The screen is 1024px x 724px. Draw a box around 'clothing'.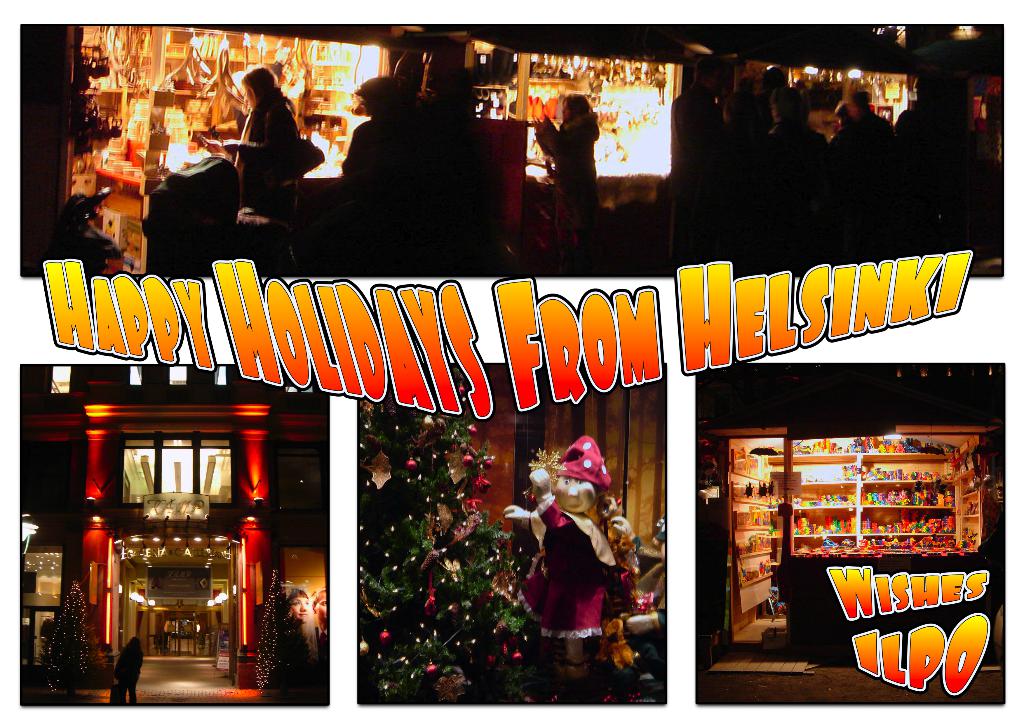
[523,463,632,676].
